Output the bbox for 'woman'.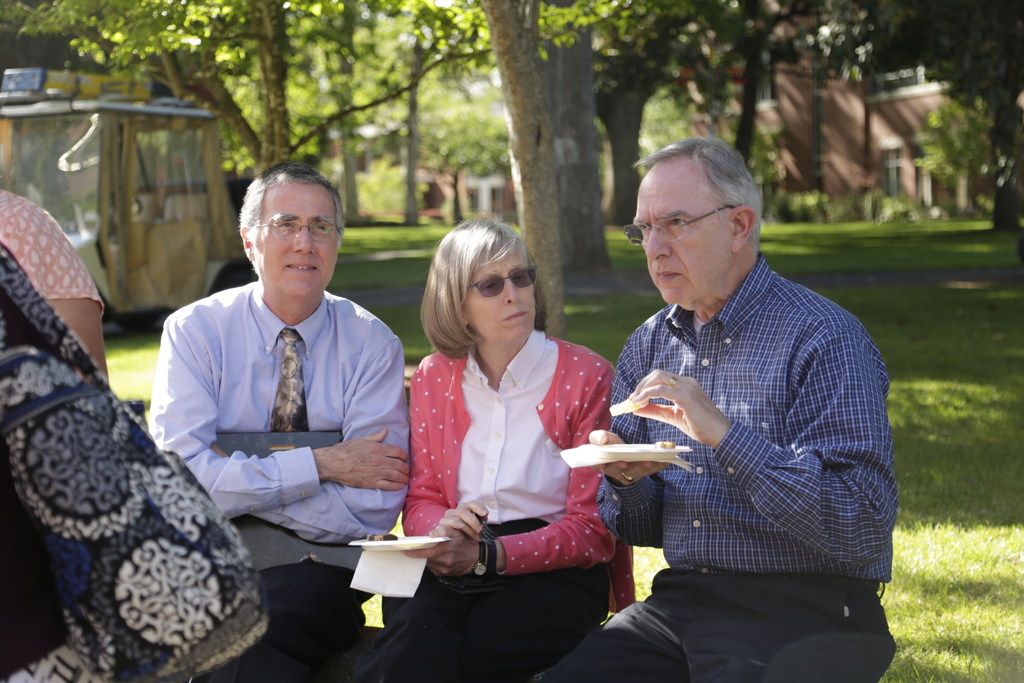
[x1=0, y1=188, x2=111, y2=384].
